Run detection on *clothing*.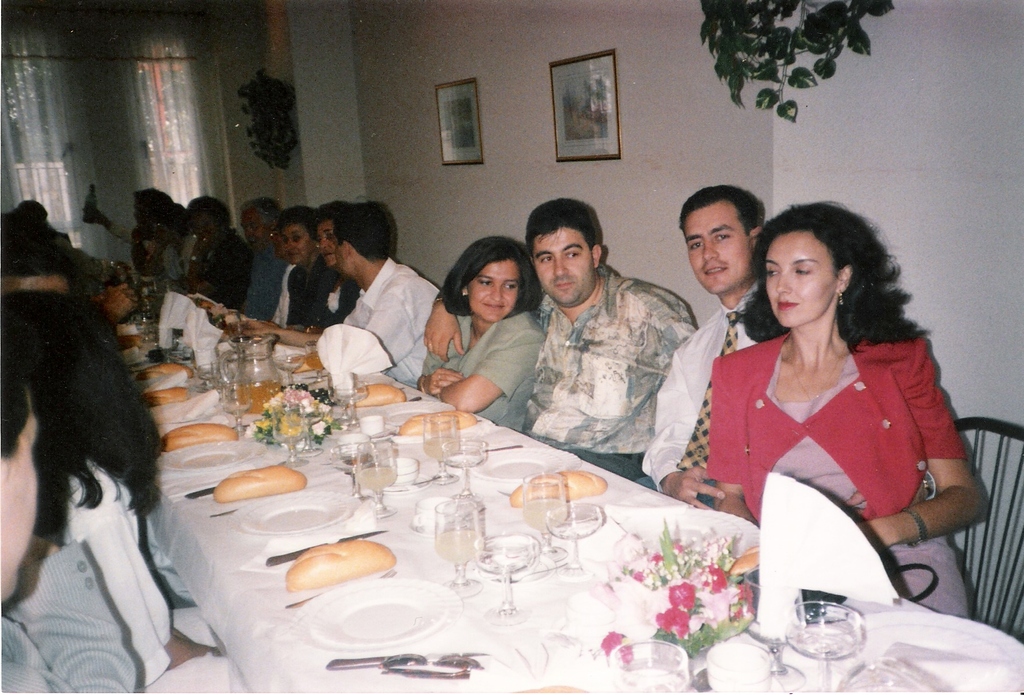
Result: {"x1": 684, "y1": 308, "x2": 966, "y2": 605}.
